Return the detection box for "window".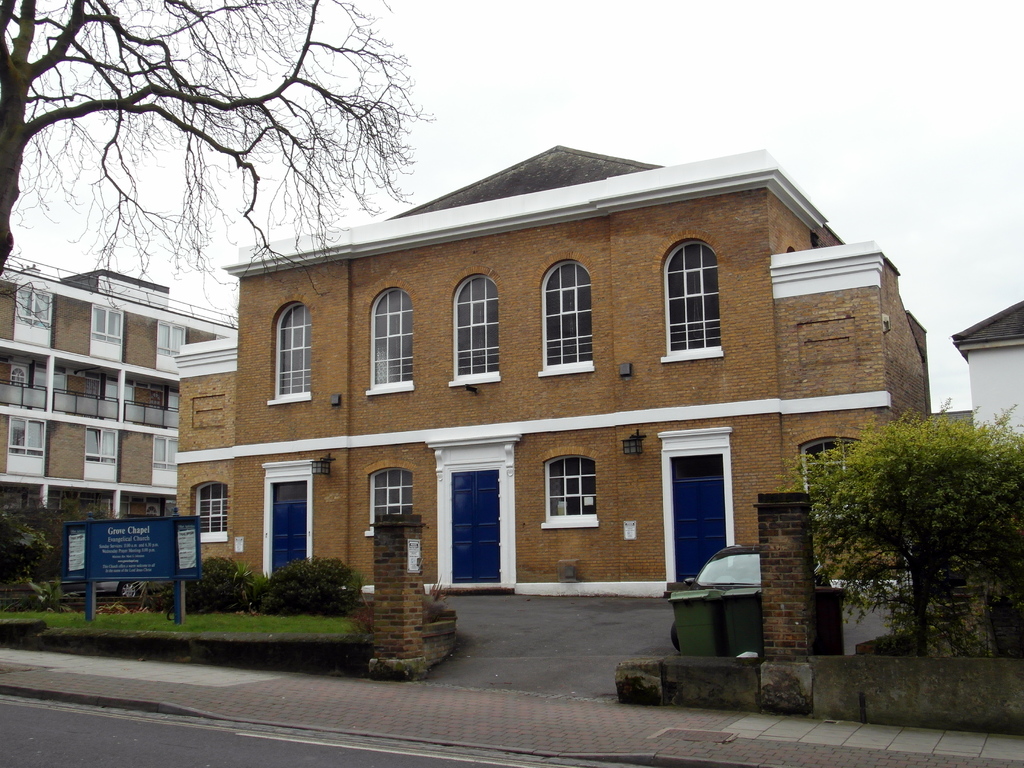
locate(366, 461, 419, 536).
